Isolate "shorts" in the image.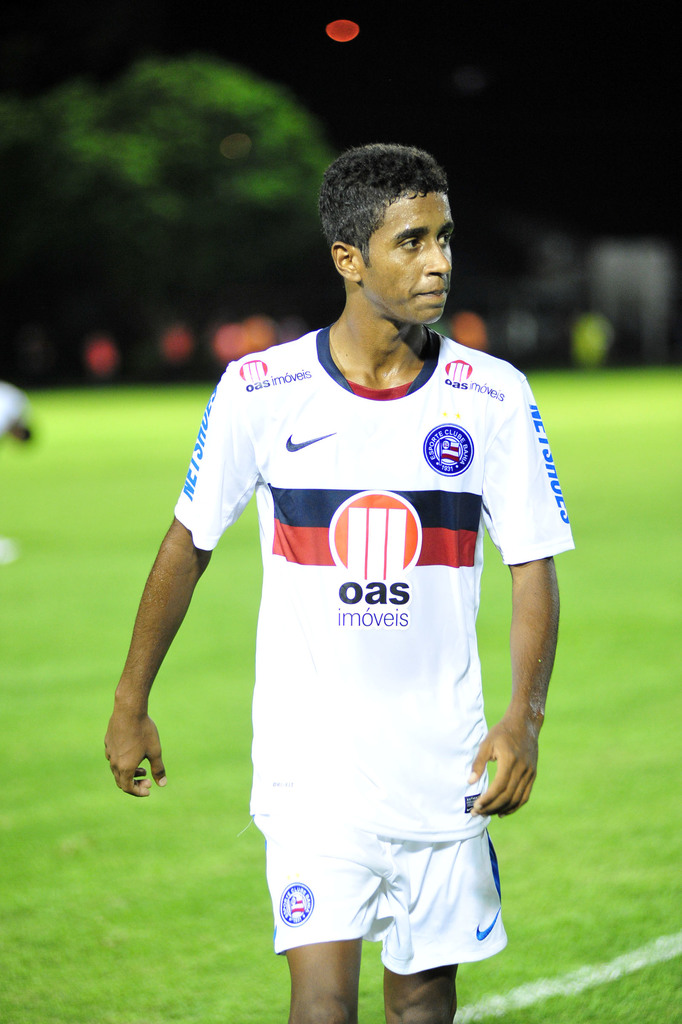
Isolated region: box(276, 848, 513, 966).
